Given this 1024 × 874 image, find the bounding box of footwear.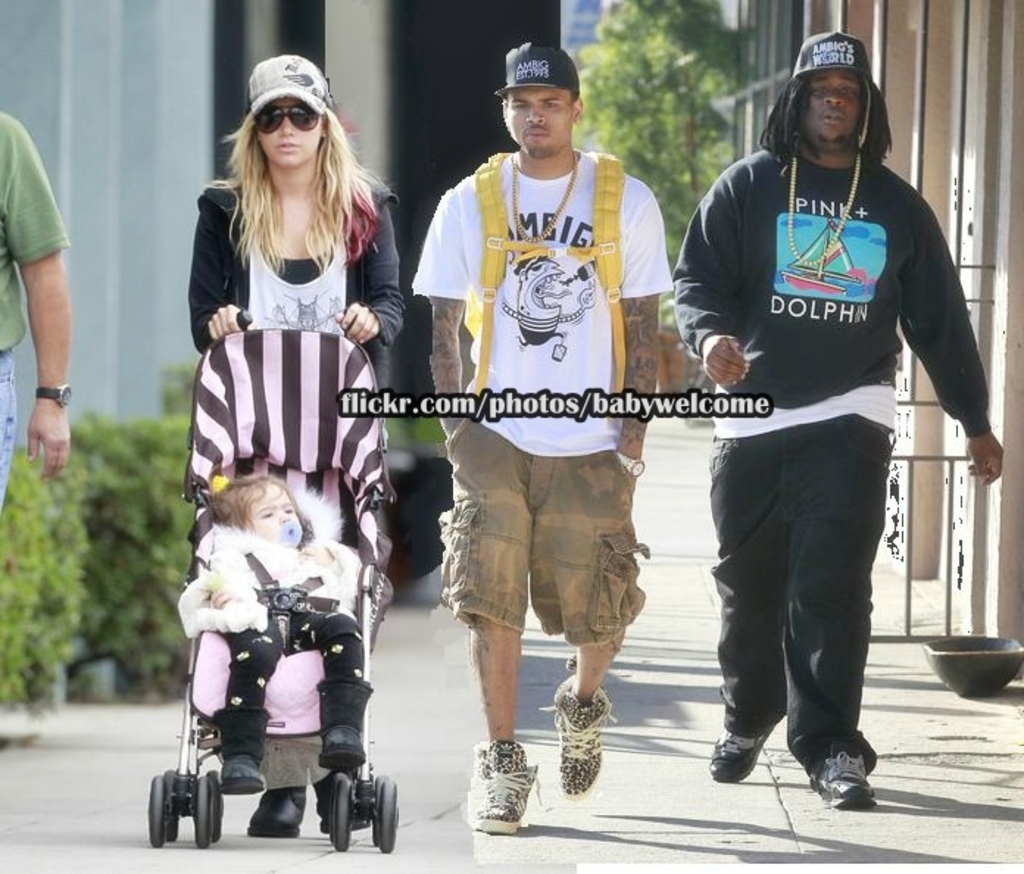
BBox(555, 674, 616, 802).
